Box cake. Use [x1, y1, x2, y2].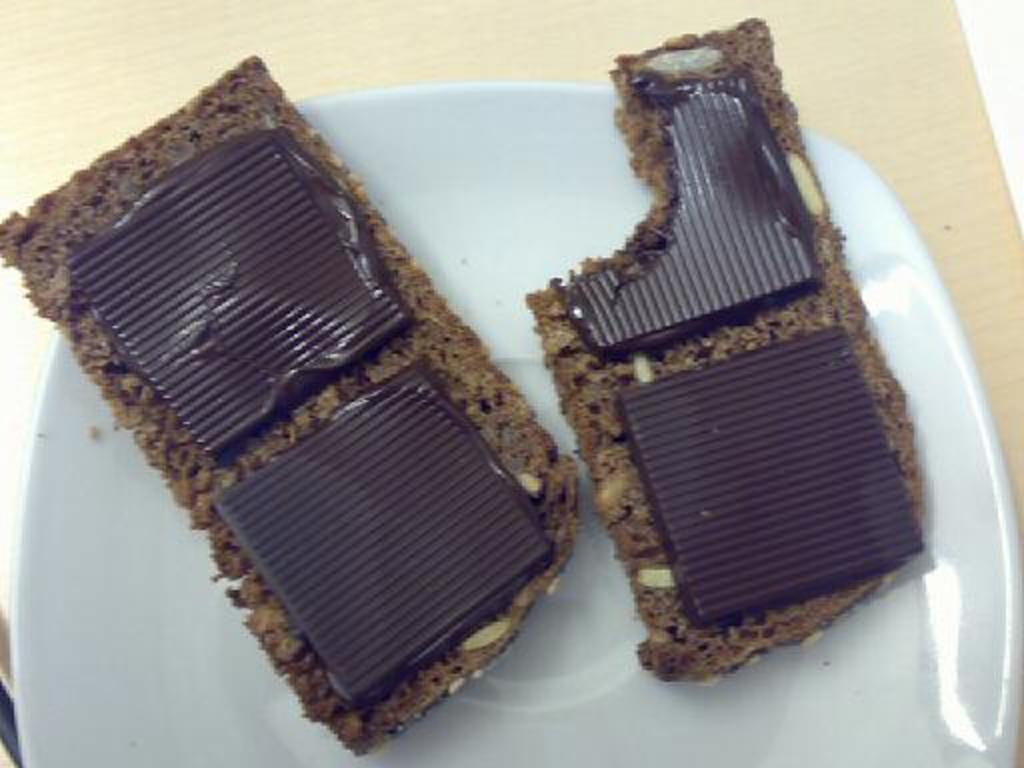
[522, 10, 926, 684].
